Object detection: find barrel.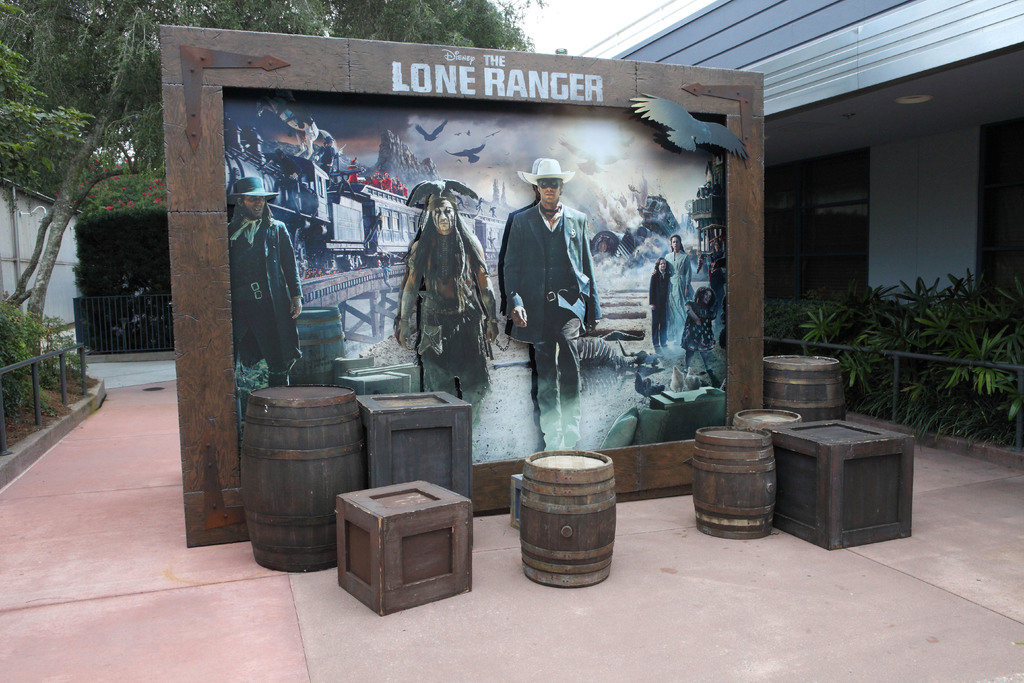
(239,381,371,572).
